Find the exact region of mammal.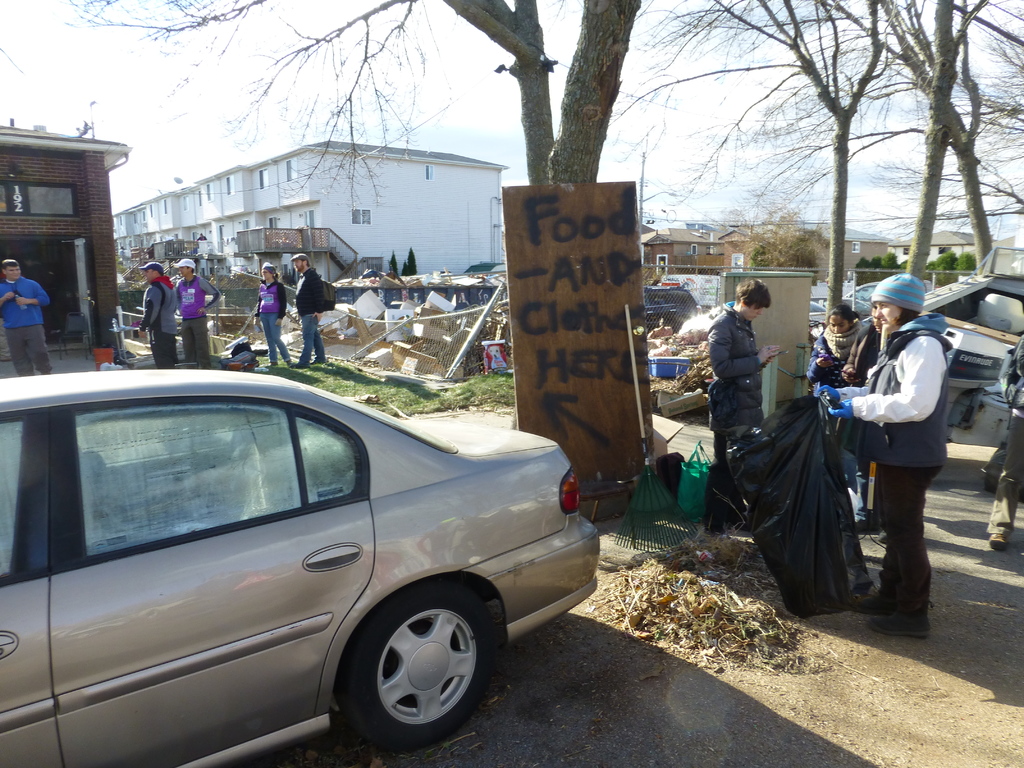
Exact region: [x1=174, y1=258, x2=221, y2=371].
